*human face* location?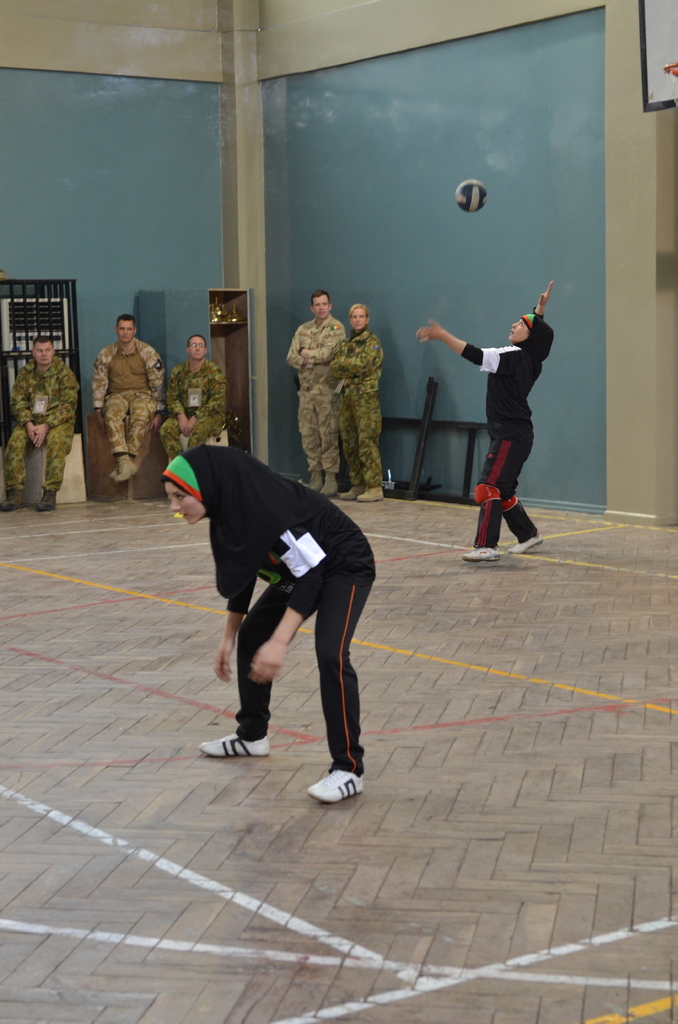
[x1=29, y1=335, x2=57, y2=367]
